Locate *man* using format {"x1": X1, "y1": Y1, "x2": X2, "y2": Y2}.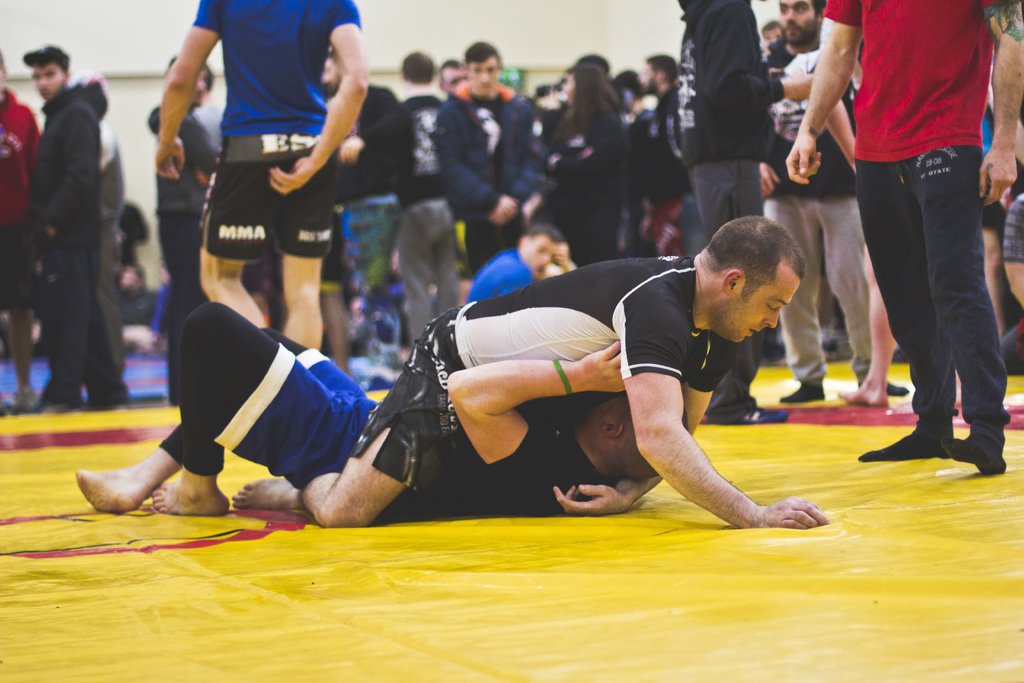
{"x1": 75, "y1": 297, "x2": 688, "y2": 511}.
